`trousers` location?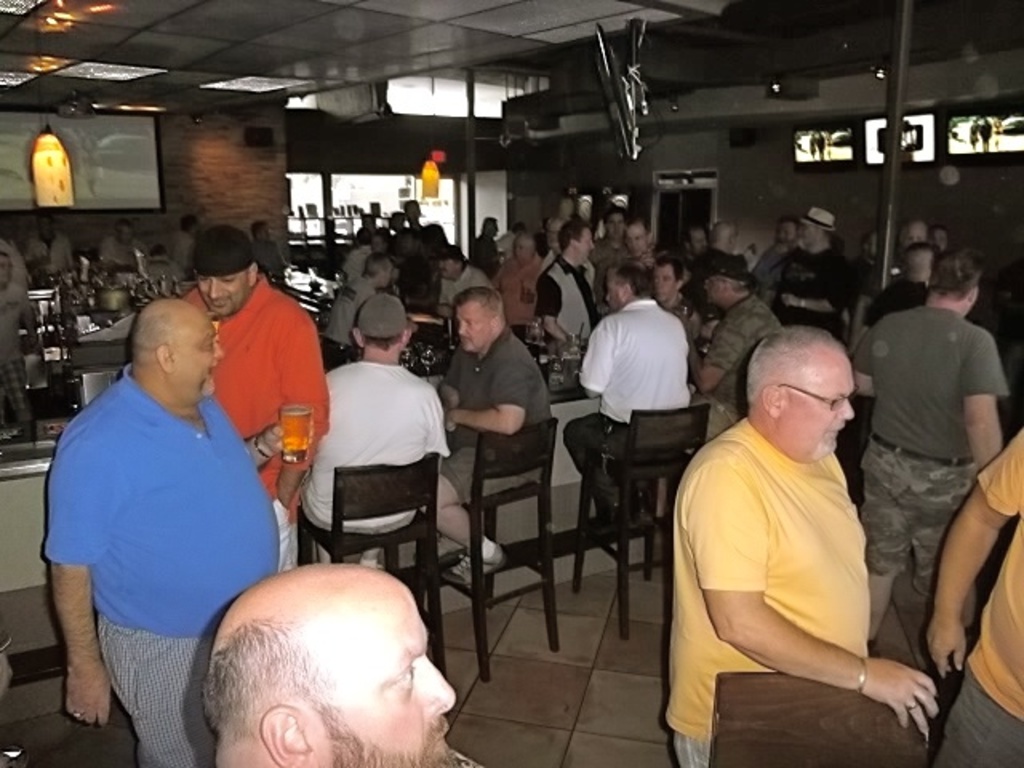
bbox(568, 411, 650, 504)
